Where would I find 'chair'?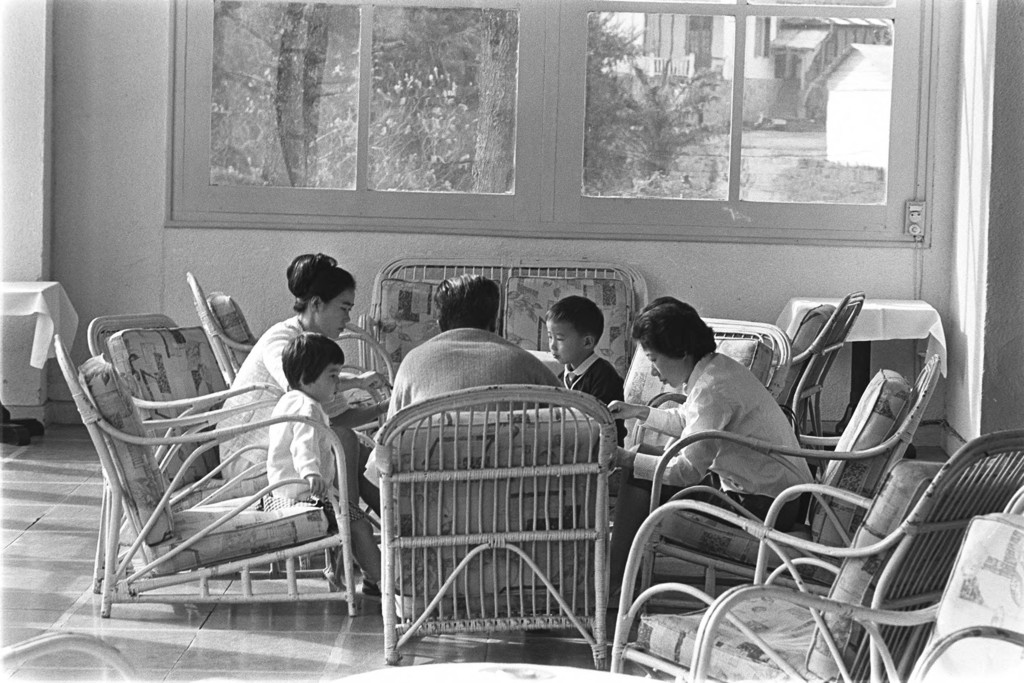
At <bbox>627, 354, 939, 632</bbox>.
